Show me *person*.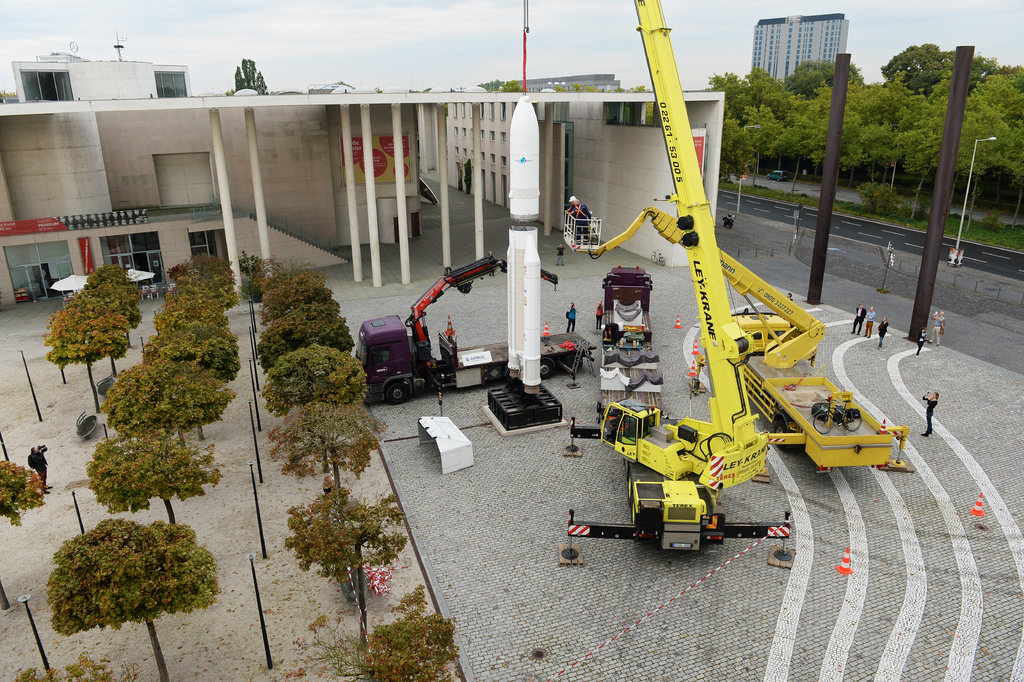
*person* is here: x1=30, y1=447, x2=54, y2=491.
